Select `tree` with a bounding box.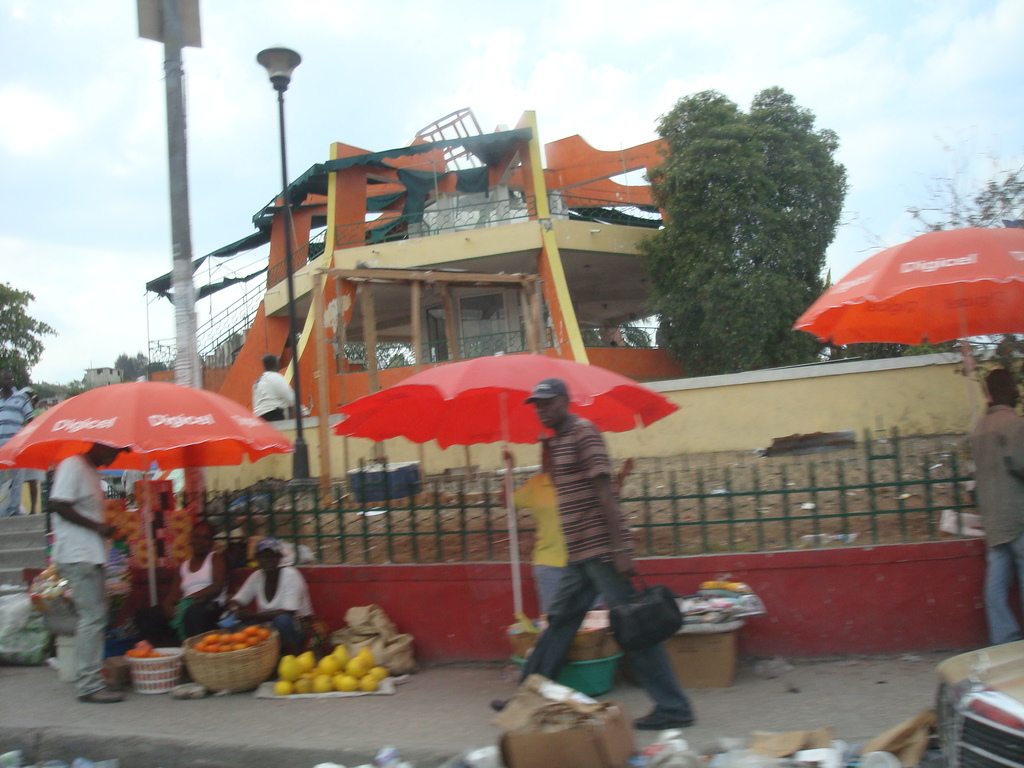
crop(638, 73, 868, 364).
